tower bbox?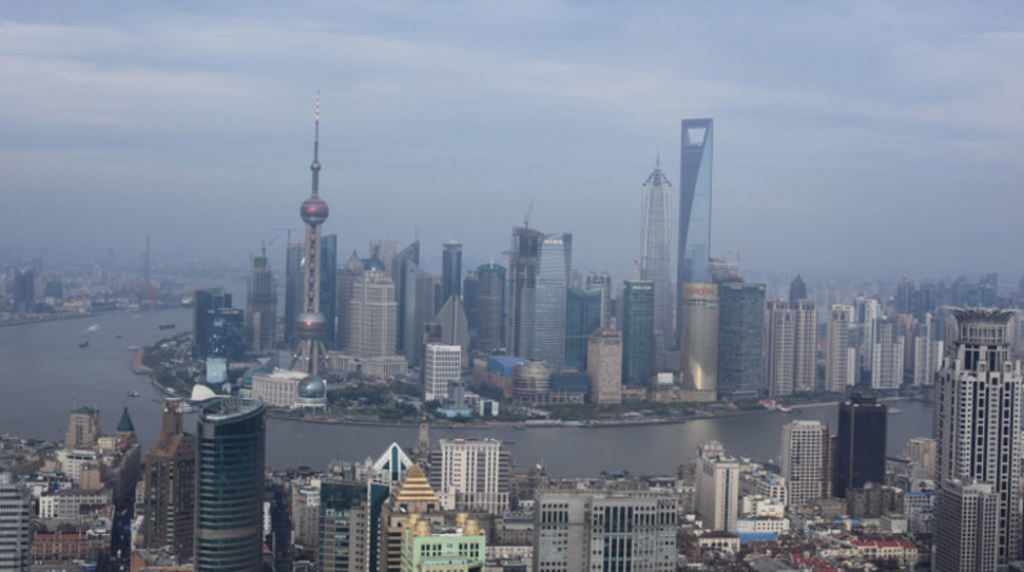
bbox=(114, 406, 133, 439)
